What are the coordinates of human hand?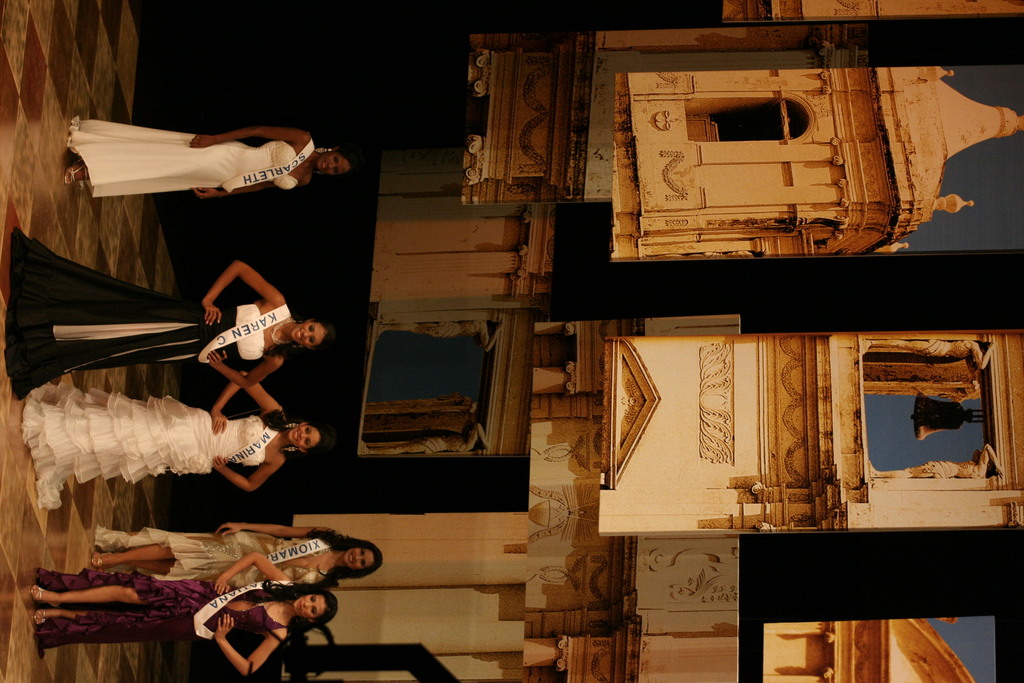
pyautogui.locateOnScreen(188, 185, 219, 199).
